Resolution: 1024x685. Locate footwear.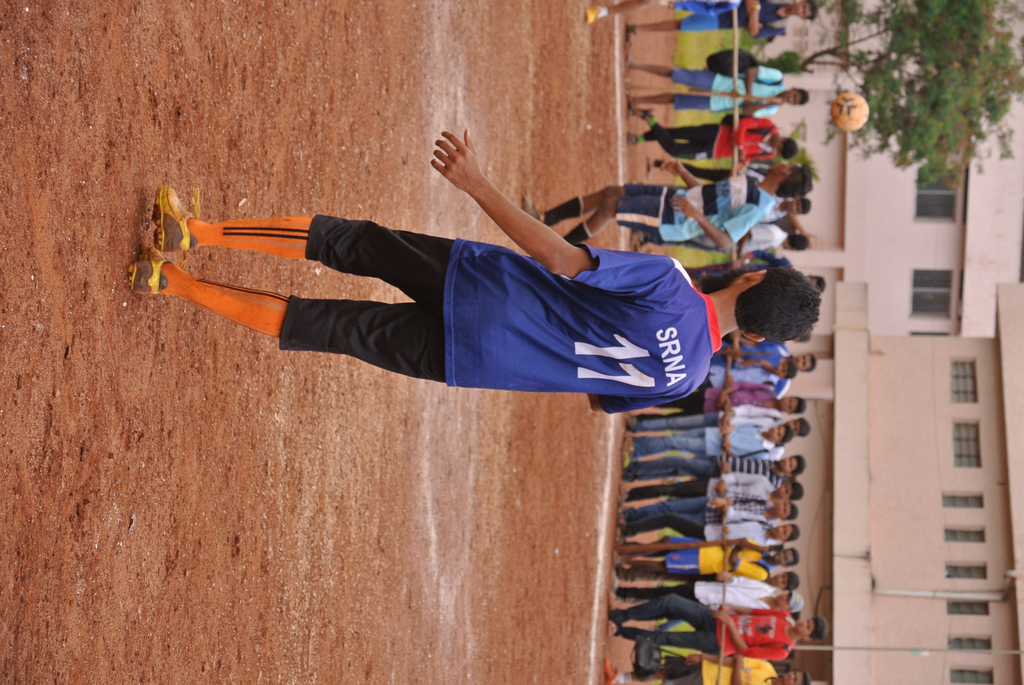
bbox(122, 247, 175, 298).
